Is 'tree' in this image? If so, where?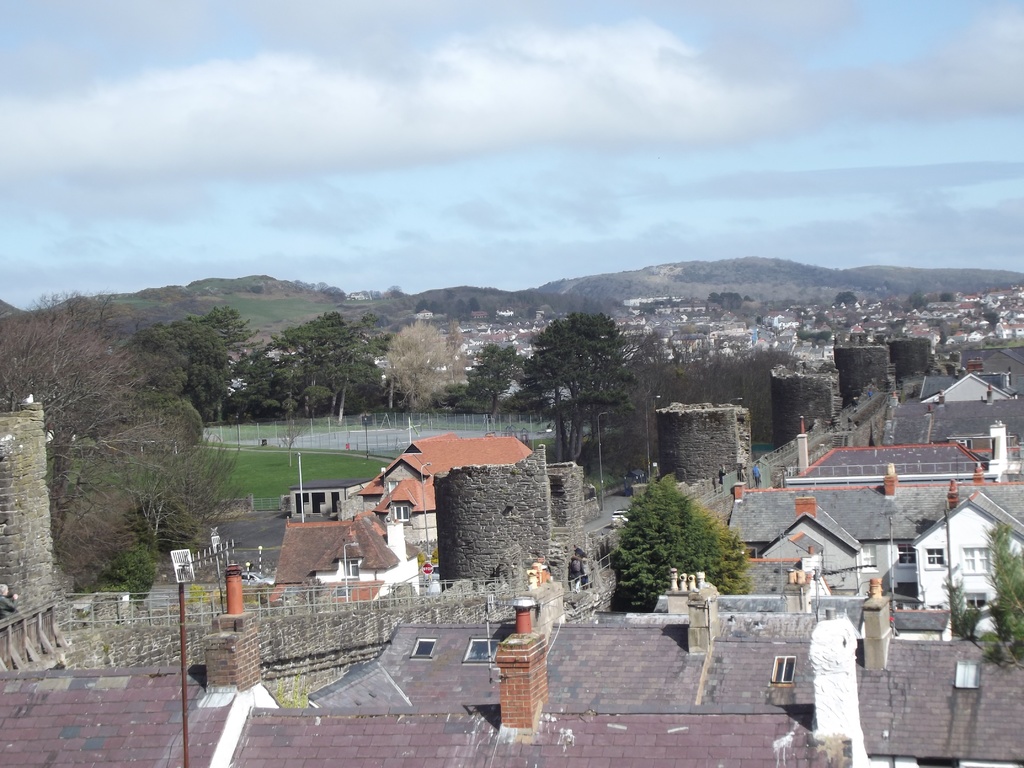
Yes, at (x1=99, y1=312, x2=208, y2=404).
